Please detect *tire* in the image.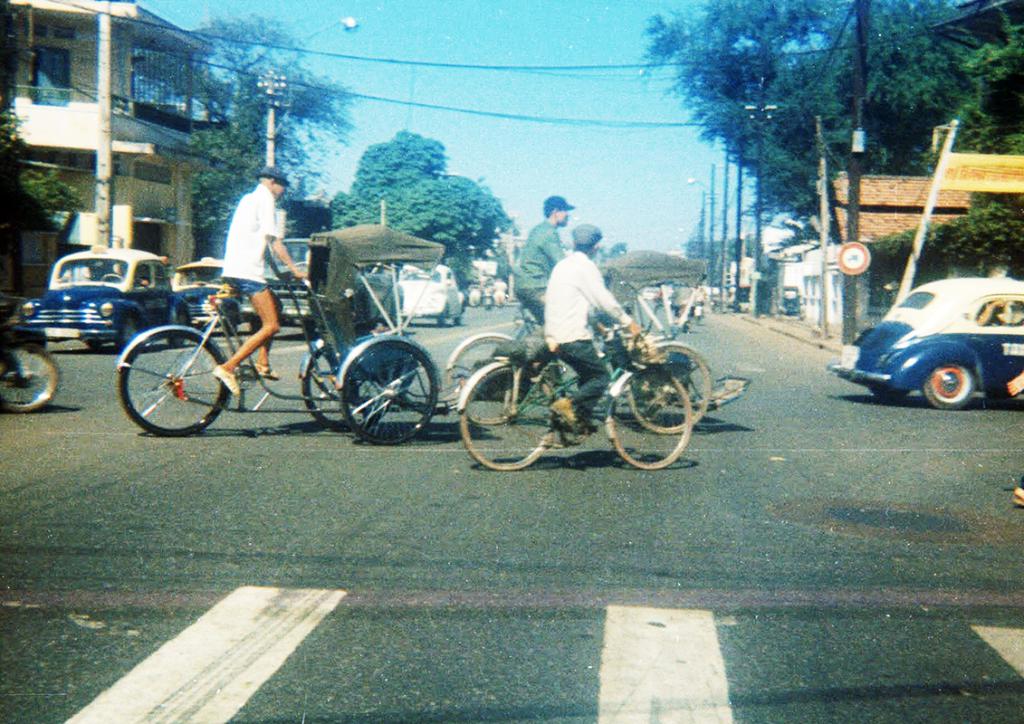
rect(458, 363, 562, 472).
